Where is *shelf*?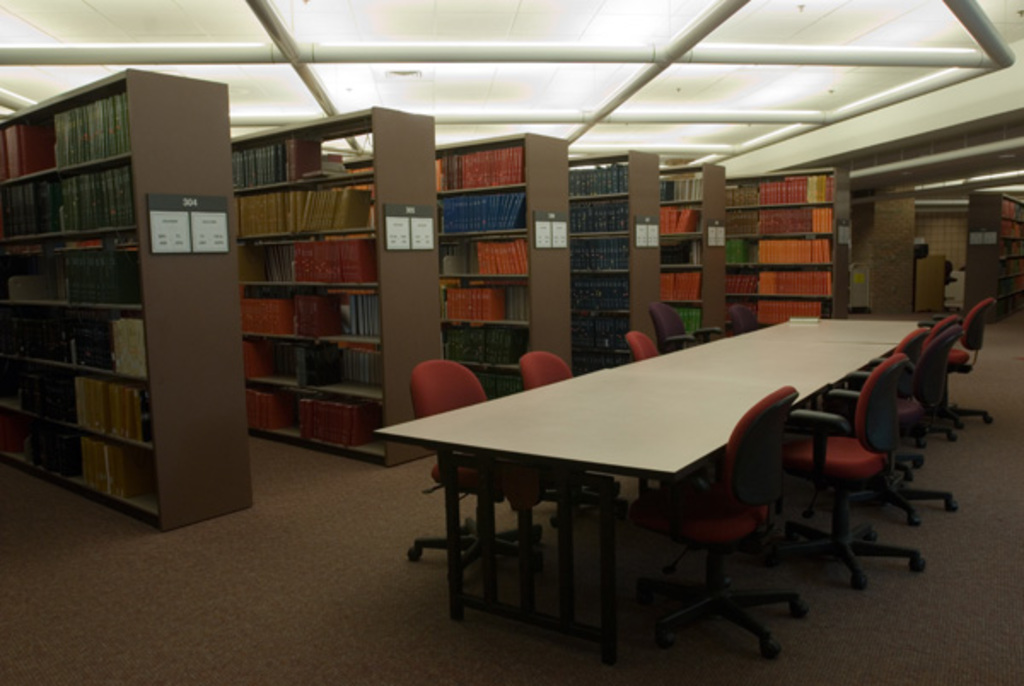
left=247, top=382, right=387, bottom=452.
